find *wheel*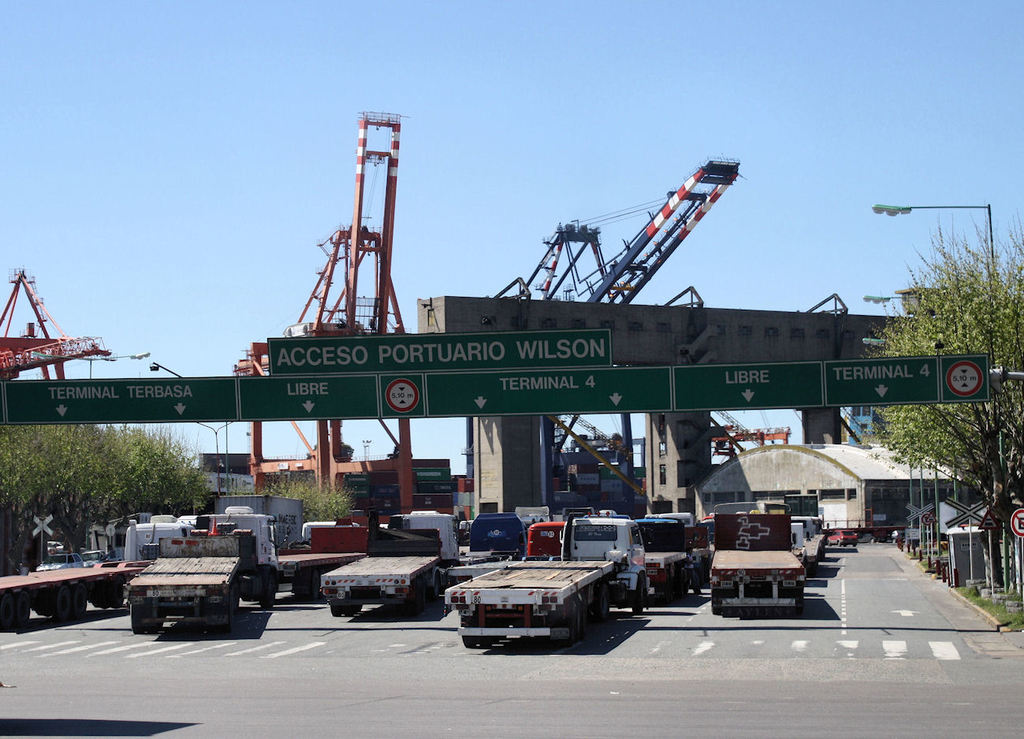
<bbox>145, 623, 157, 635</bbox>
